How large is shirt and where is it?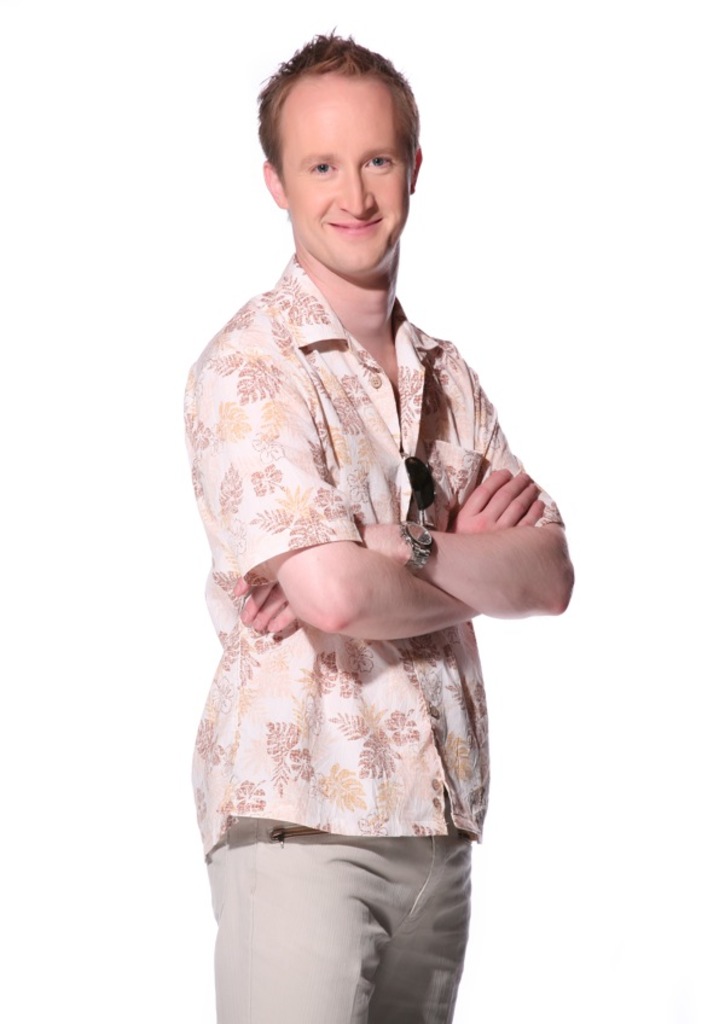
Bounding box: 175, 249, 566, 859.
